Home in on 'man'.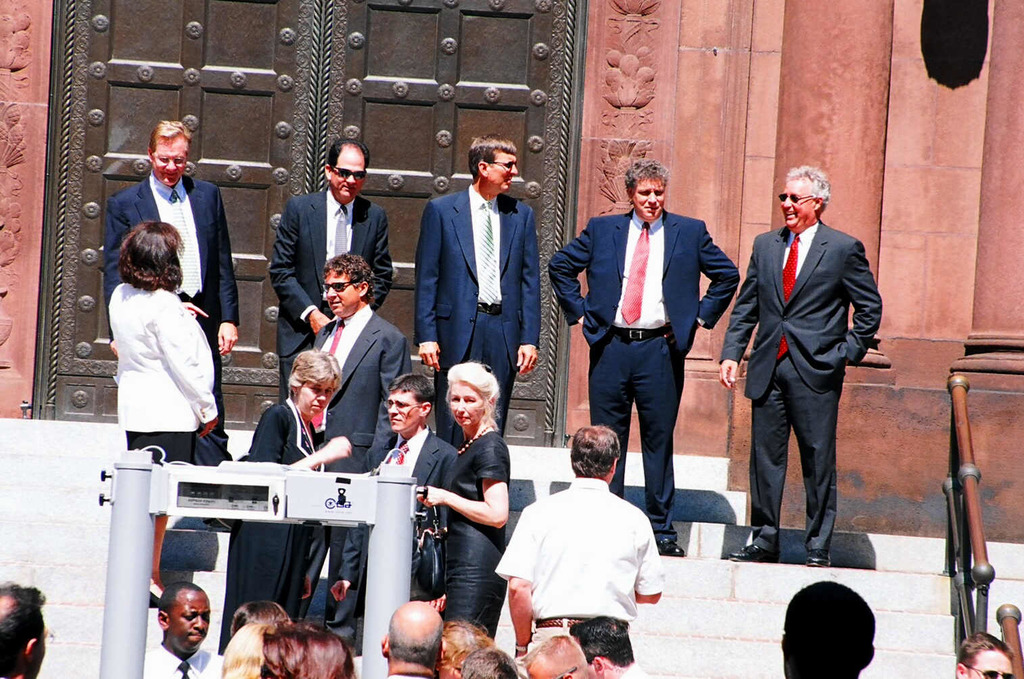
Homed in at (left=0, top=580, right=49, bottom=678).
